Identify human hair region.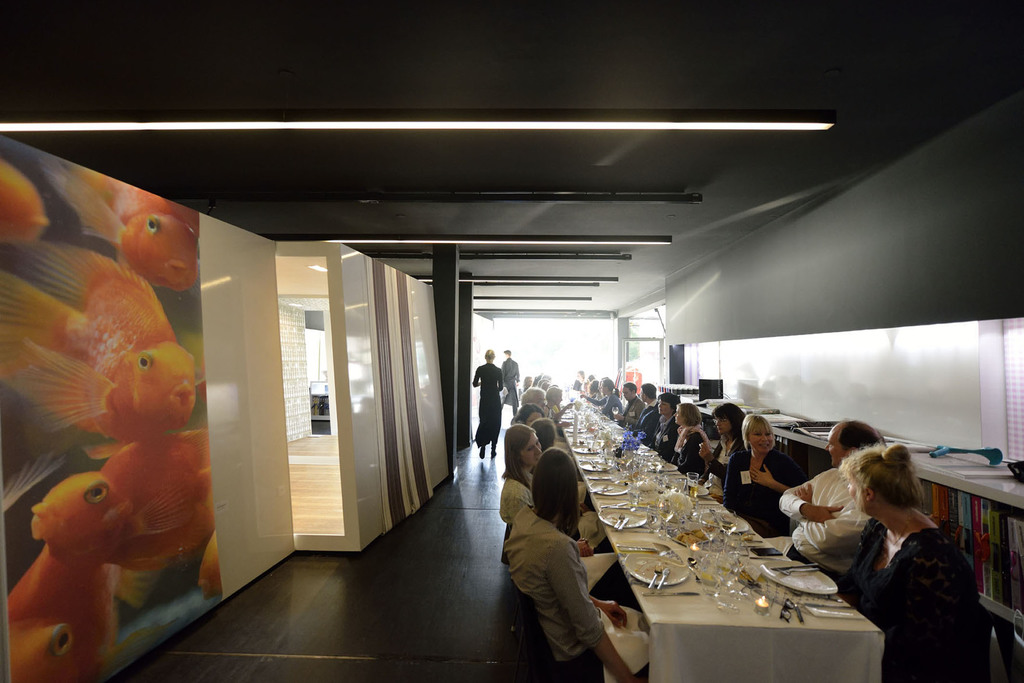
Region: {"left": 520, "top": 385, "right": 548, "bottom": 406}.
